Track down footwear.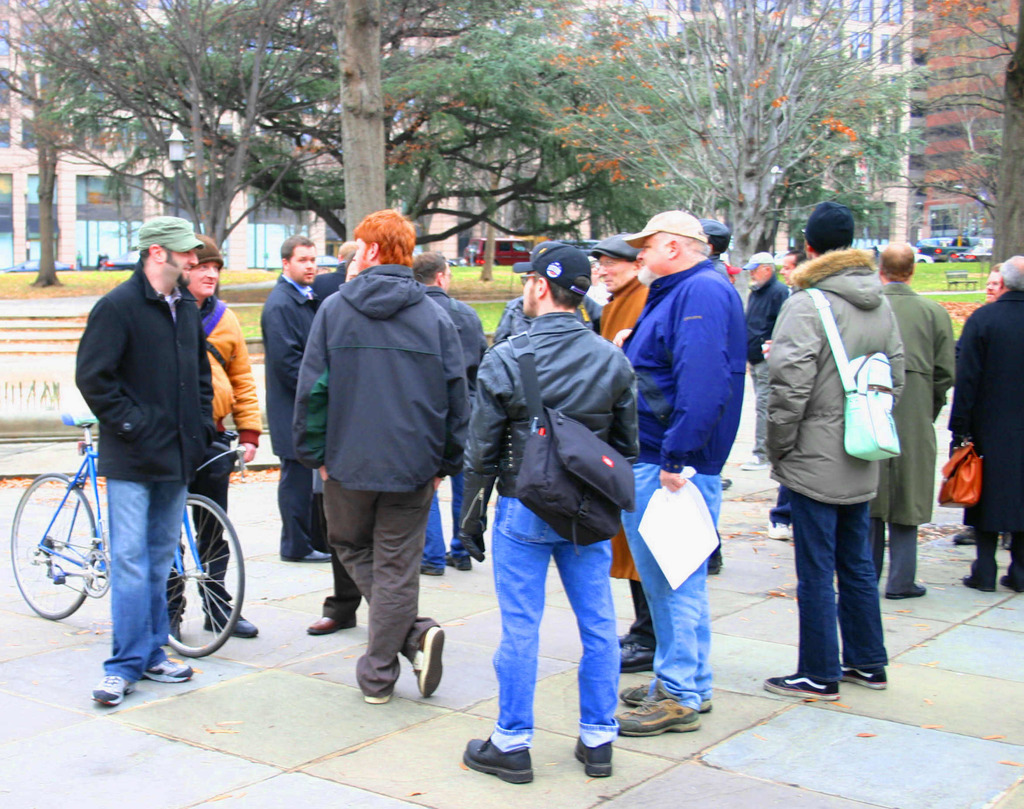
Tracked to 706,527,724,575.
